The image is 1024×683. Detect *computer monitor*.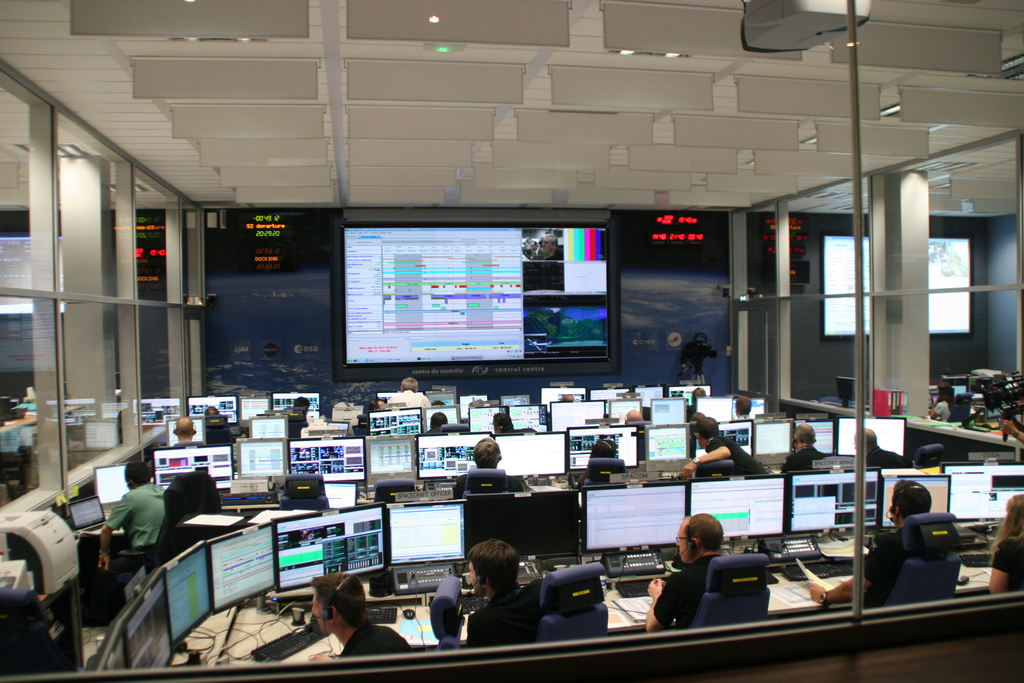
Detection: region(590, 384, 631, 404).
